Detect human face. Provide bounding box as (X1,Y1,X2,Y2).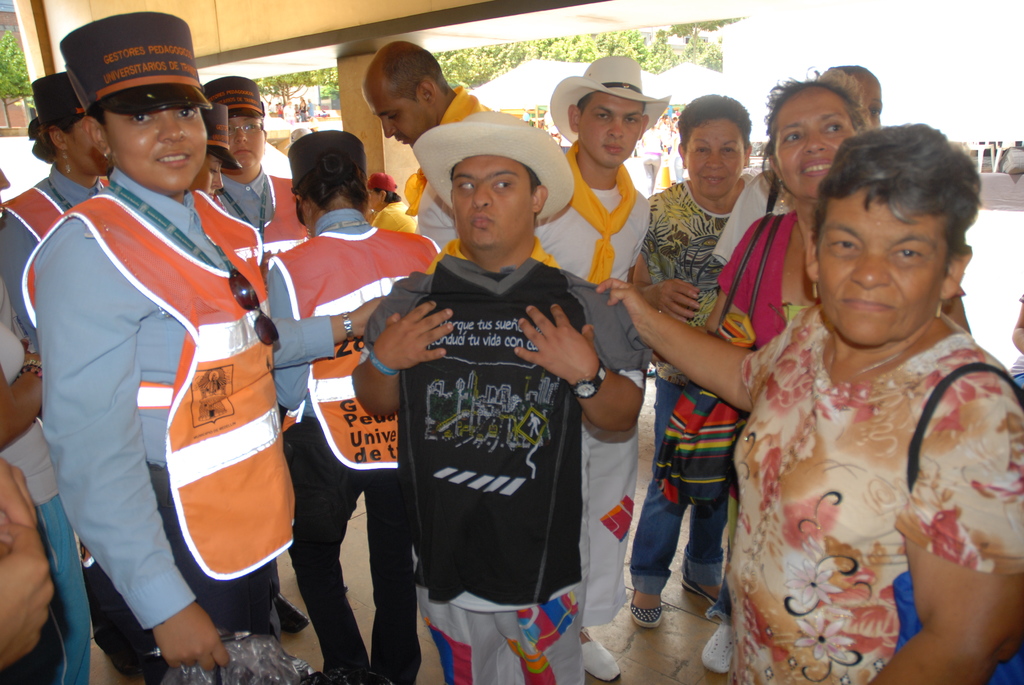
(101,114,207,194).
